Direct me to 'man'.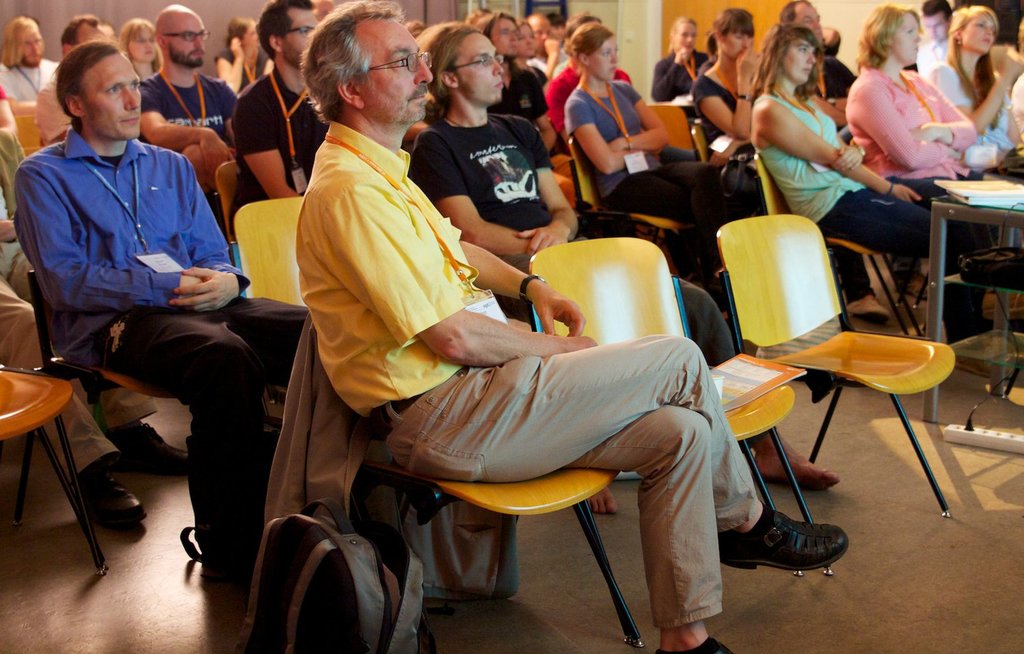
Direction: left=294, top=0, right=855, bottom=653.
